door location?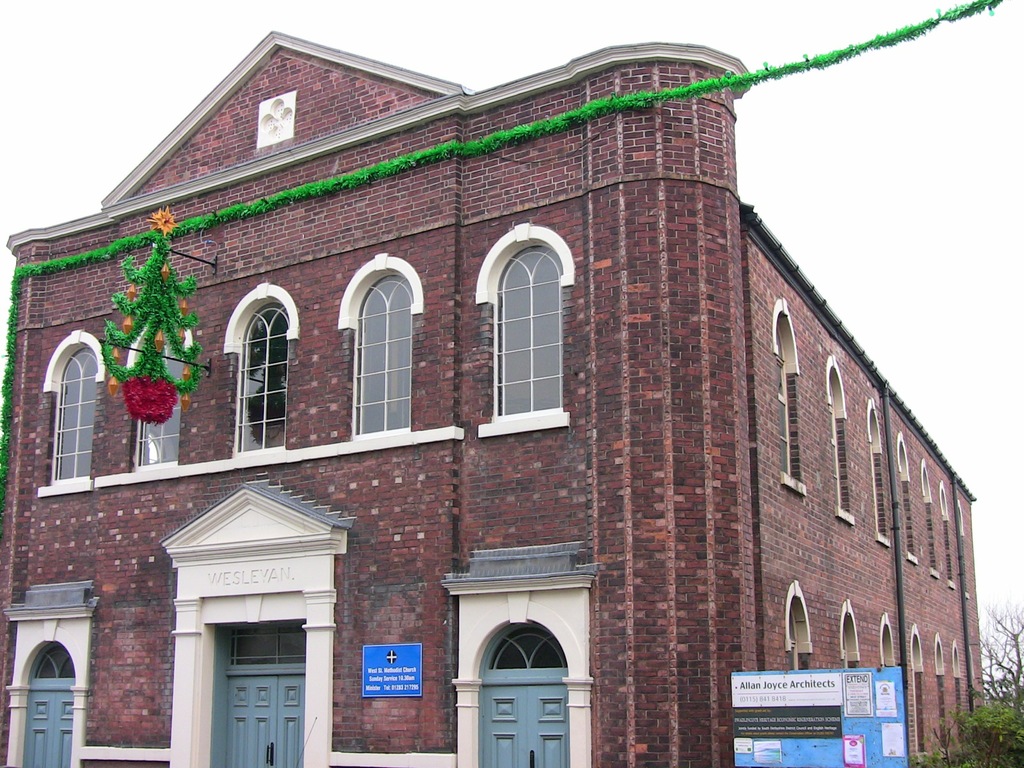
rect(465, 683, 566, 767)
